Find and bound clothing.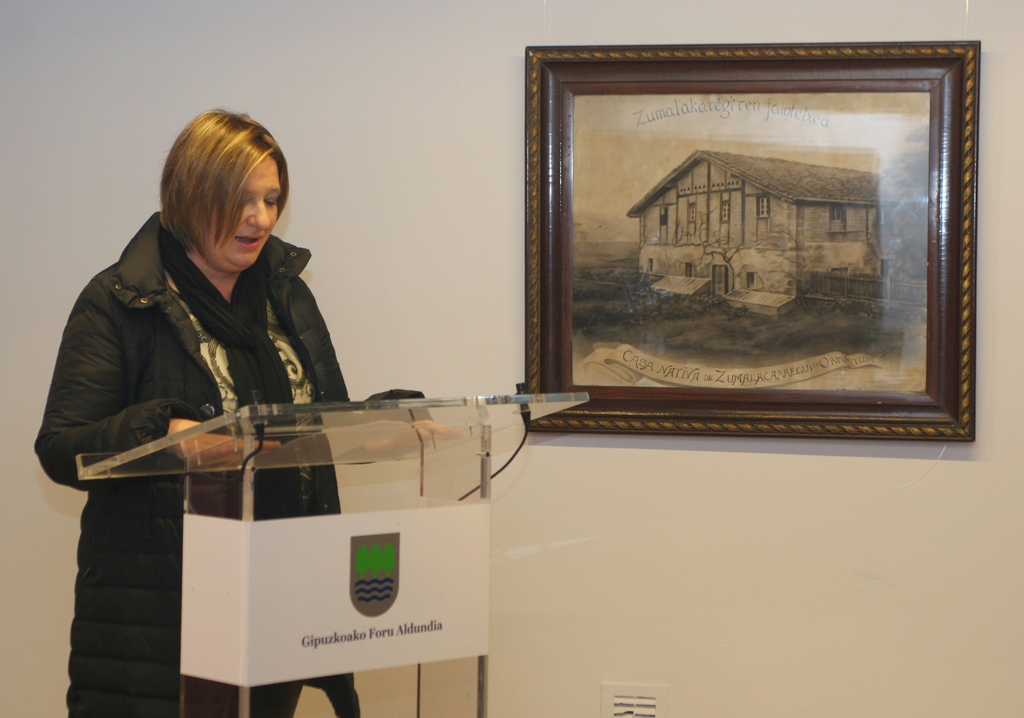
Bound: [x1=35, y1=209, x2=350, y2=717].
